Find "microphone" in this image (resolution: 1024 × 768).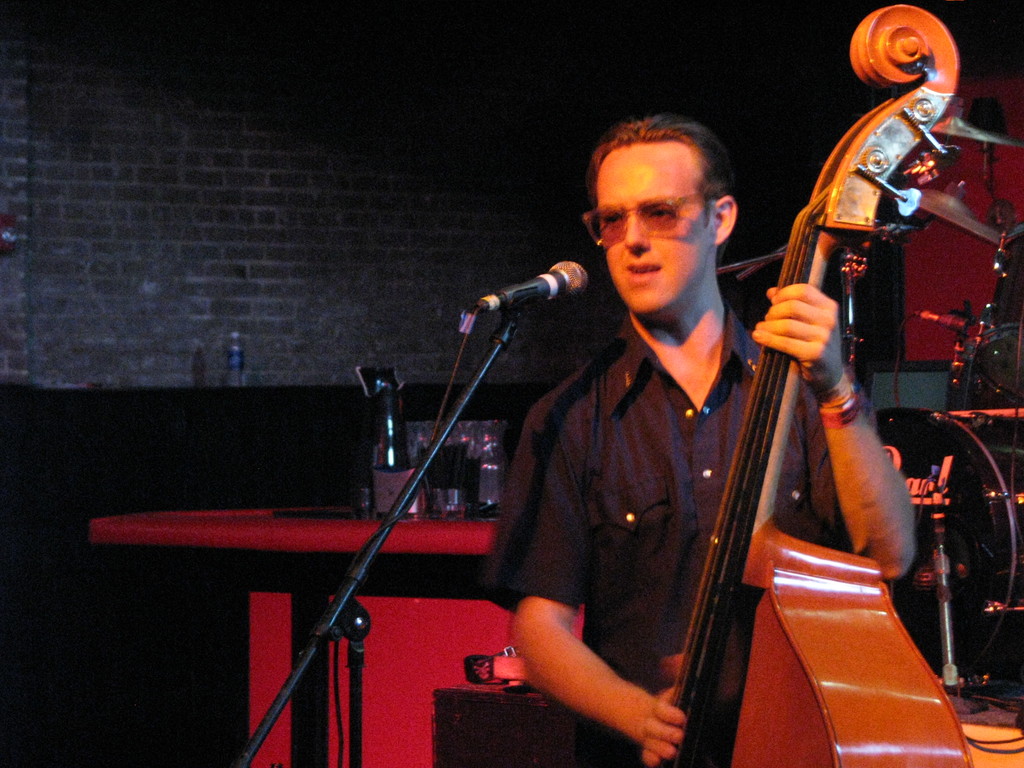
[473,257,591,305].
